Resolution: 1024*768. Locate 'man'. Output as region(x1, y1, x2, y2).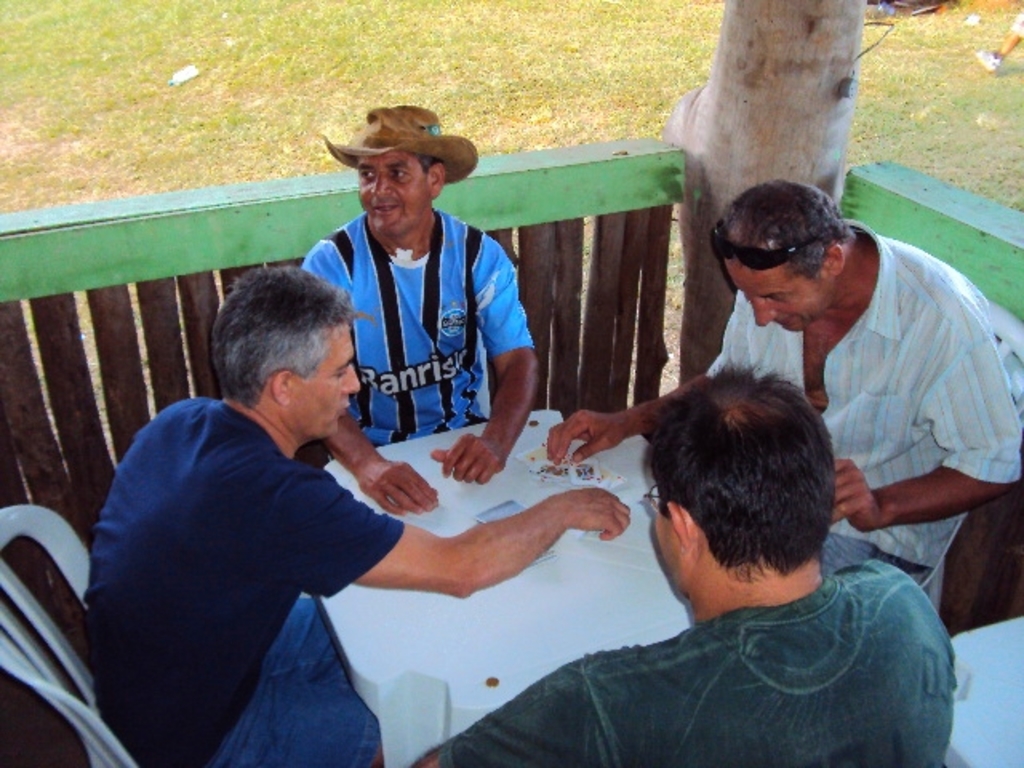
region(544, 181, 1022, 594).
